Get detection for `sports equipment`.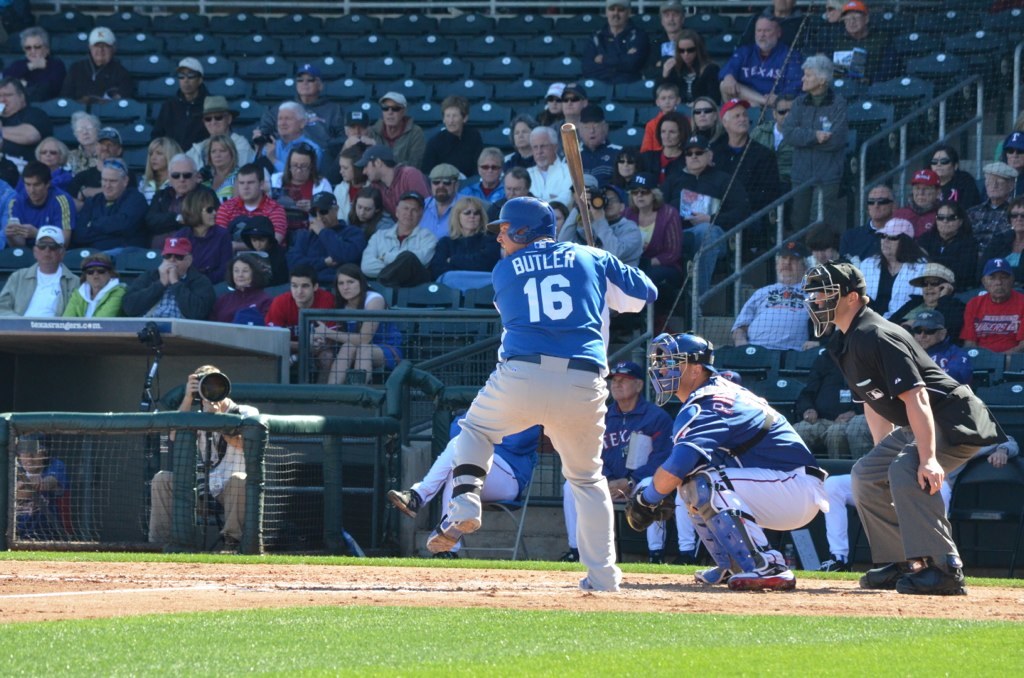
Detection: select_region(559, 124, 594, 248).
